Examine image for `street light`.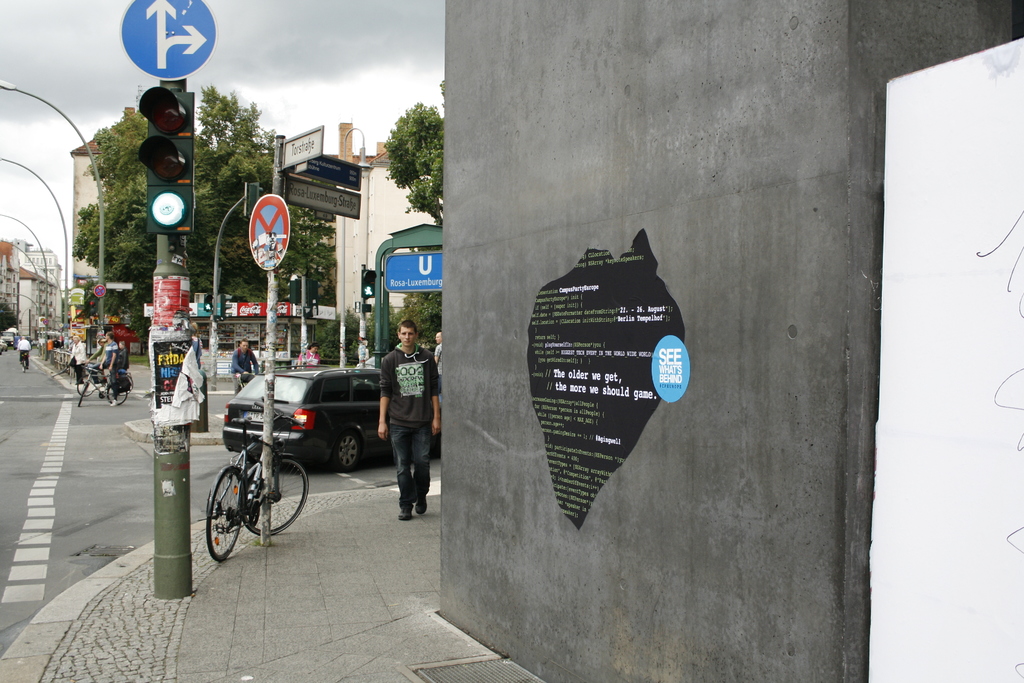
Examination result: <bbox>0, 210, 51, 338</bbox>.
